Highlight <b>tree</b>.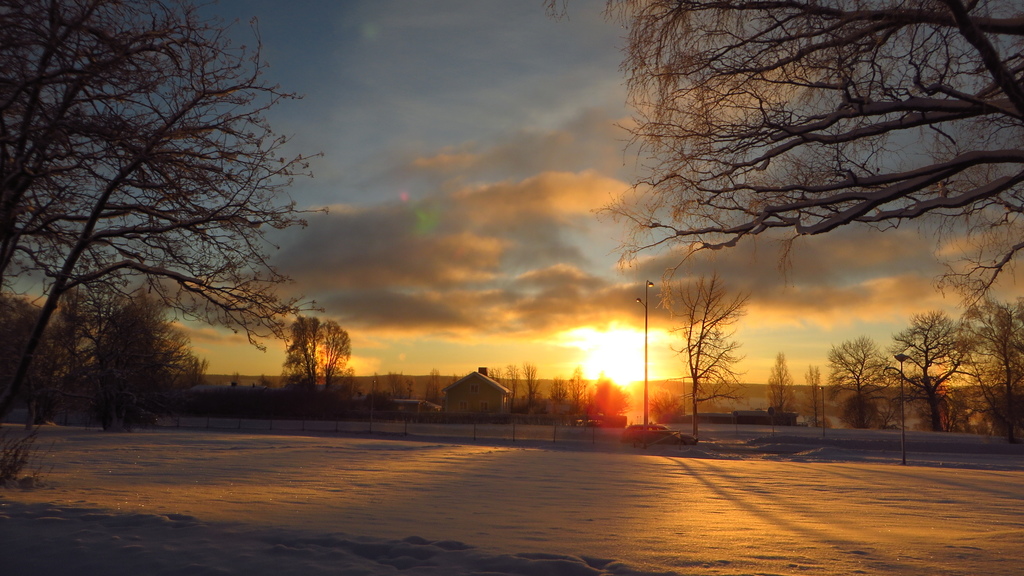
Highlighted region: [281, 313, 355, 408].
